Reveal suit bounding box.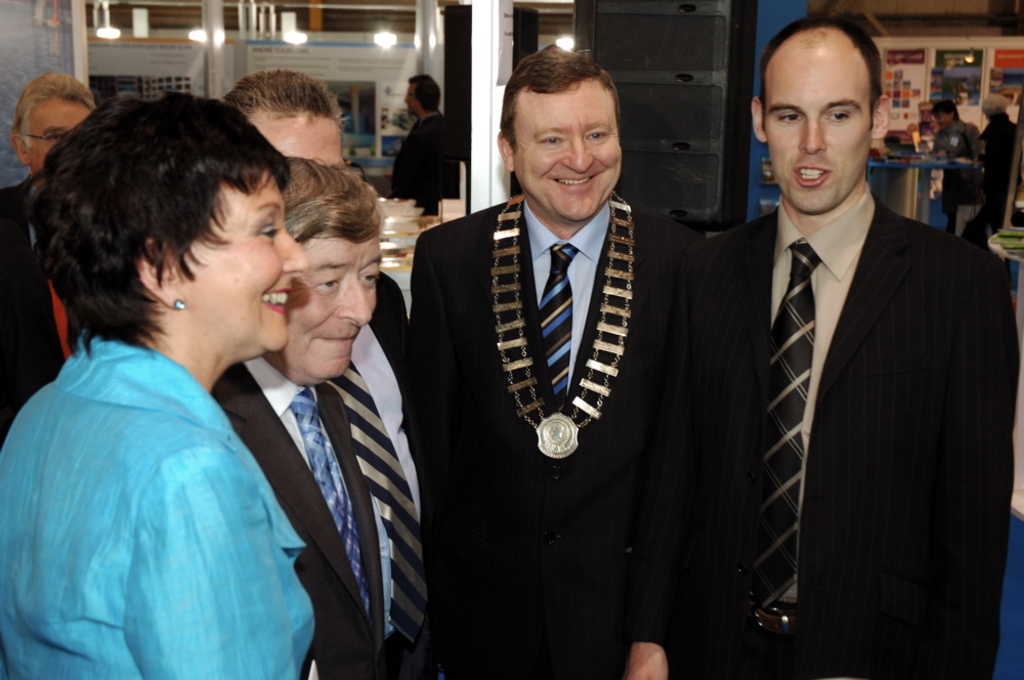
Revealed: crop(390, 113, 458, 197).
